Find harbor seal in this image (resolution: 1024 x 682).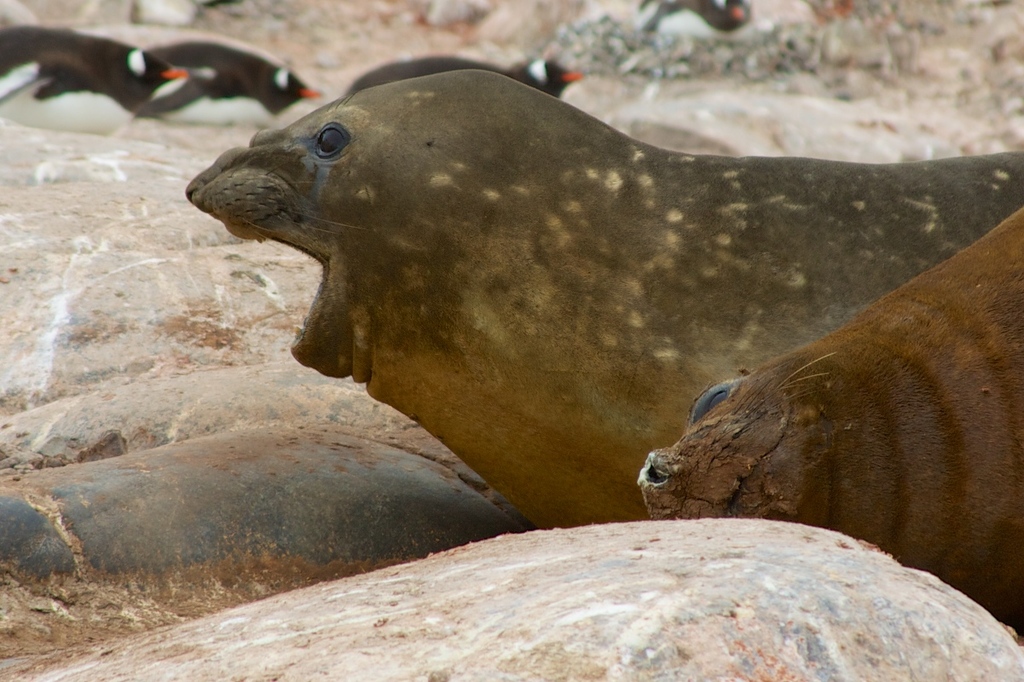
(632, 213, 1023, 641).
